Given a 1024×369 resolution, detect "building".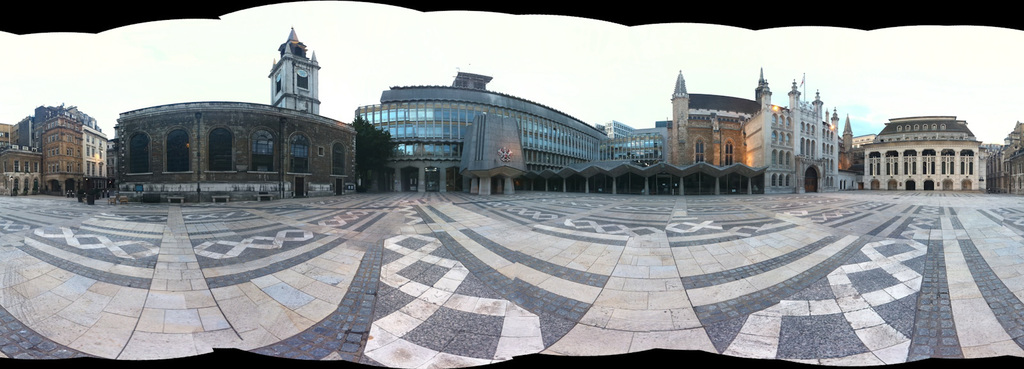
bbox=[833, 98, 997, 186].
